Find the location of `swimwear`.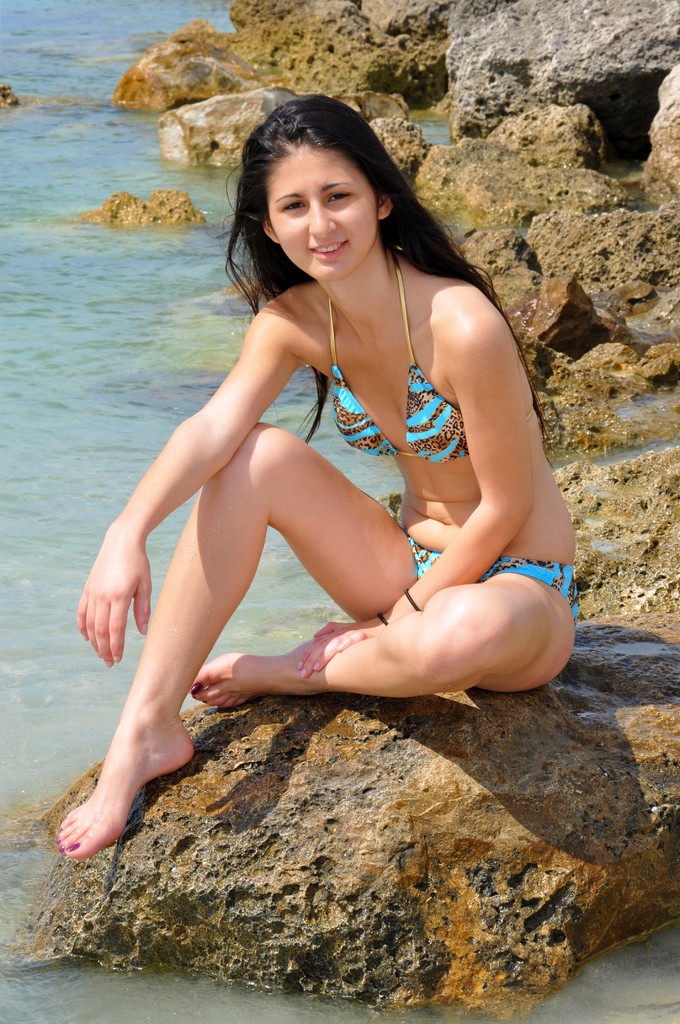
Location: (402, 531, 583, 620).
